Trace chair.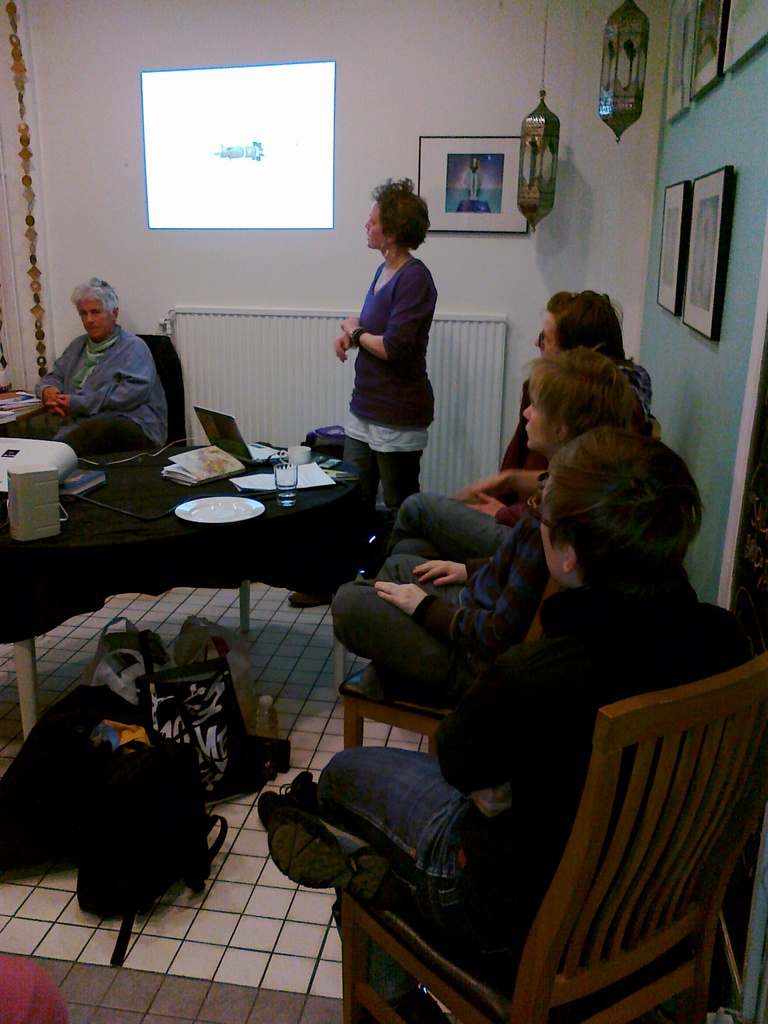
Traced to 331, 643, 767, 1023.
